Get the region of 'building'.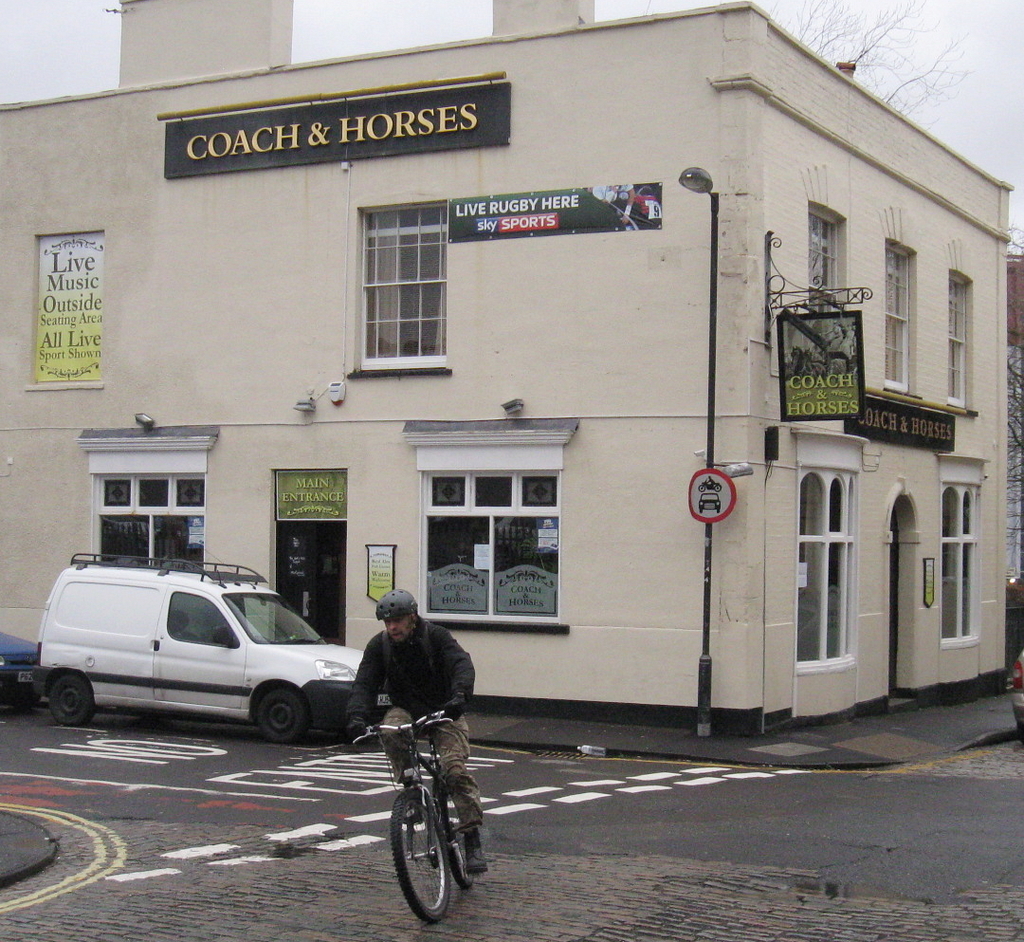
pyautogui.locateOnScreen(1001, 255, 1023, 665).
